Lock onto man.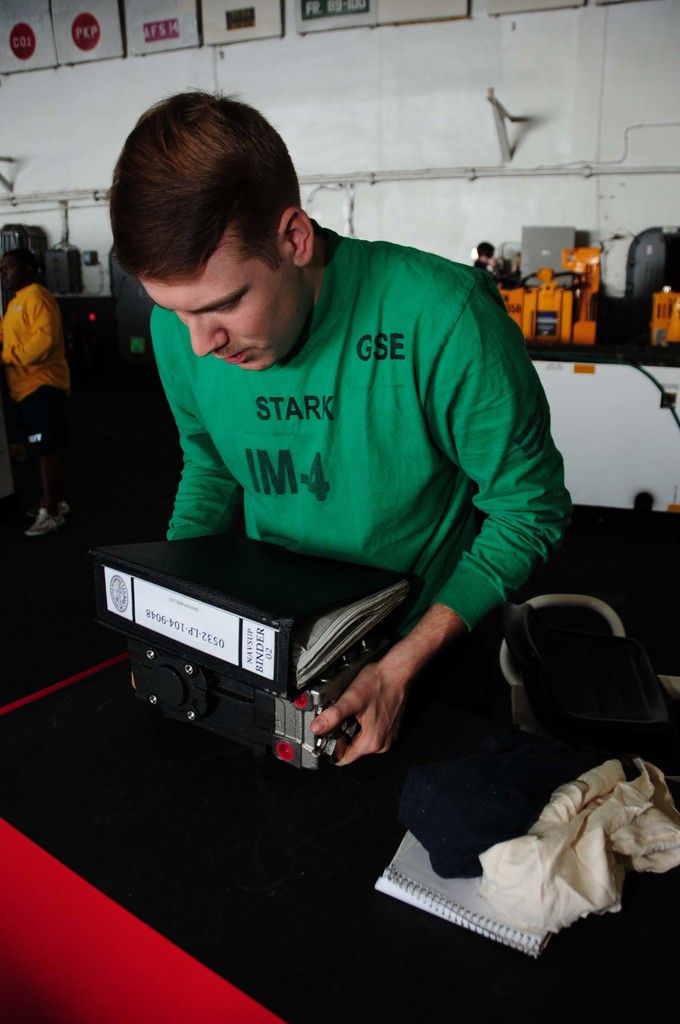
Locked: x1=0 y1=249 x2=72 y2=540.
